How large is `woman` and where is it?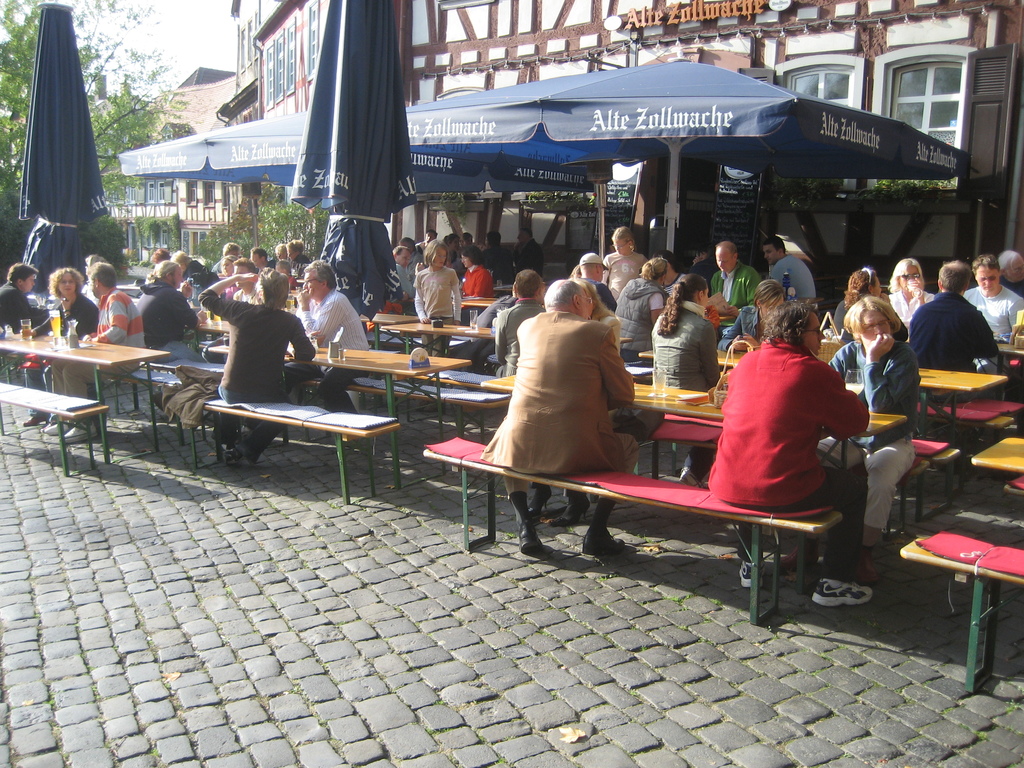
Bounding box: 718:280:787:353.
